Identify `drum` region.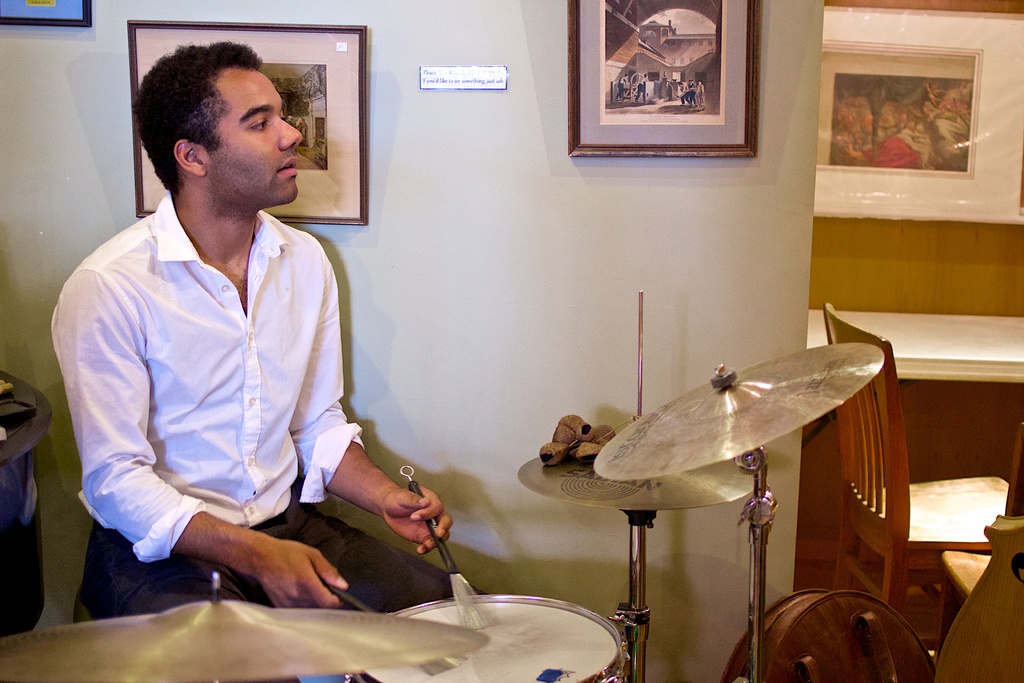
Region: x1=343 y1=591 x2=627 y2=682.
